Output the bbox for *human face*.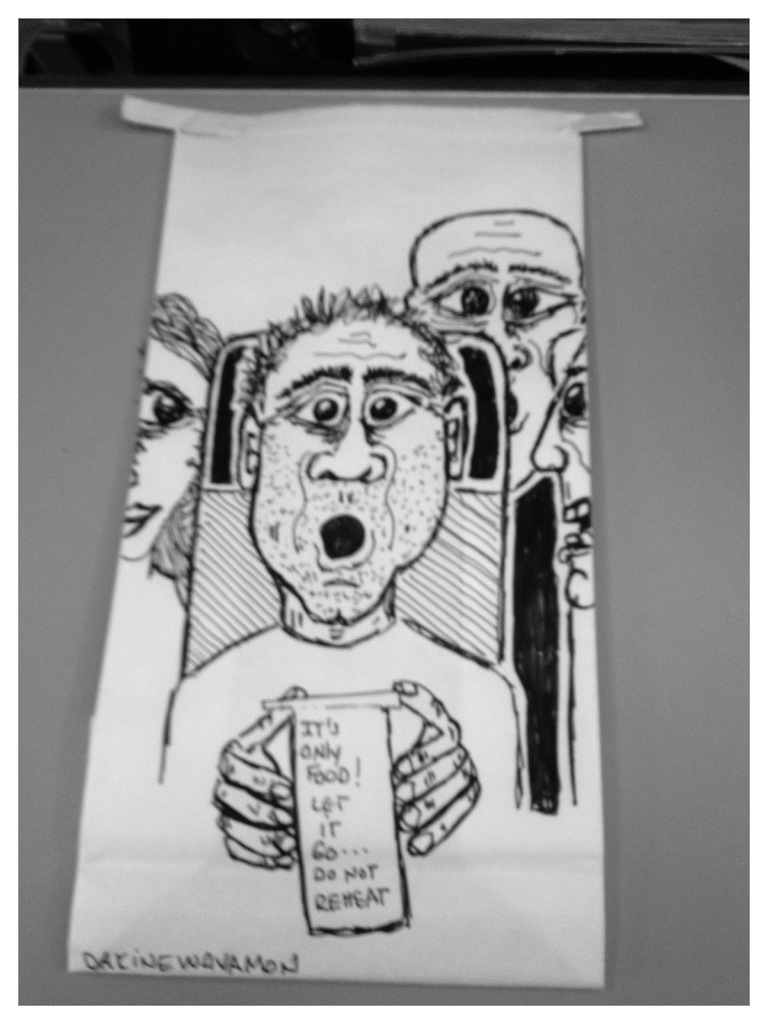
<box>422,202,586,428</box>.
